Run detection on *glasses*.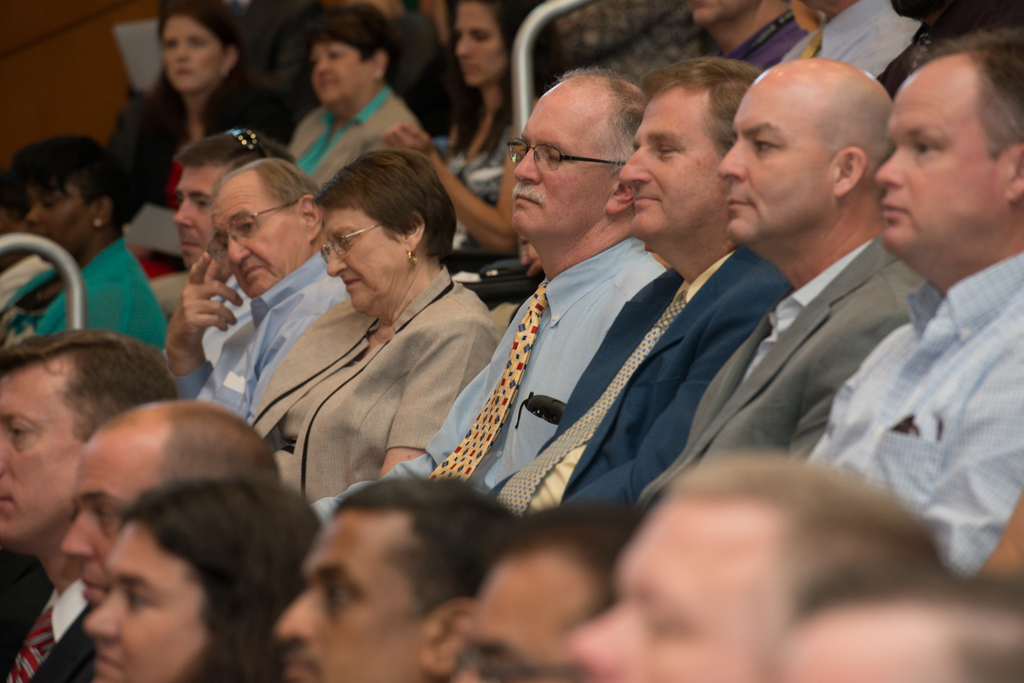
Result: 502/134/630/172.
